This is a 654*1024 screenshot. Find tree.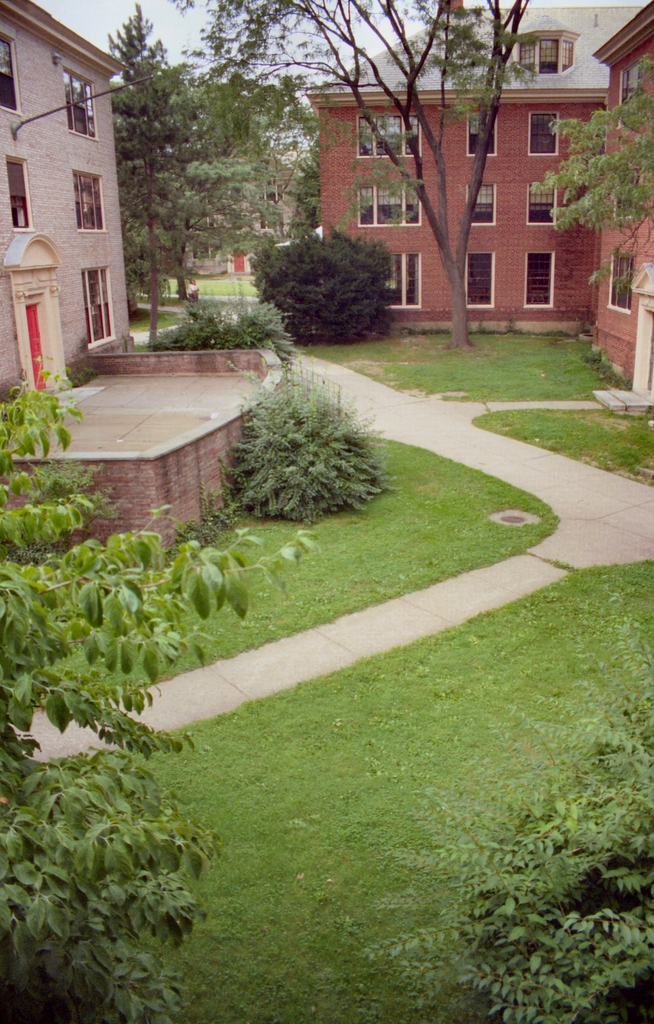
Bounding box: box(526, 46, 653, 292).
